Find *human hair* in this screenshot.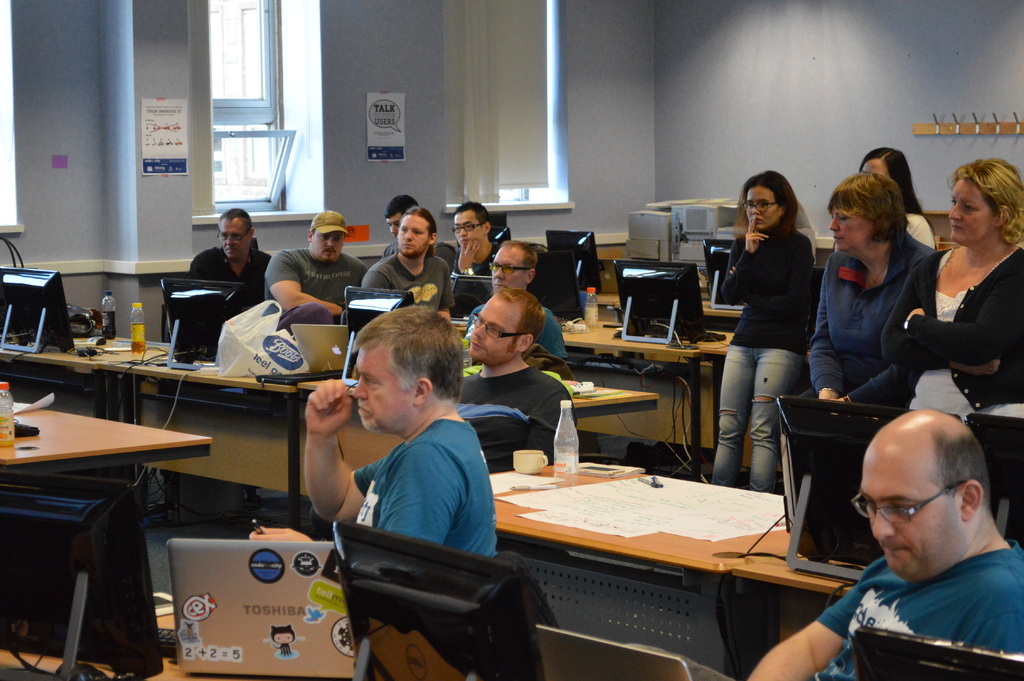
The bounding box for *human hair* is bbox=[456, 198, 490, 219].
